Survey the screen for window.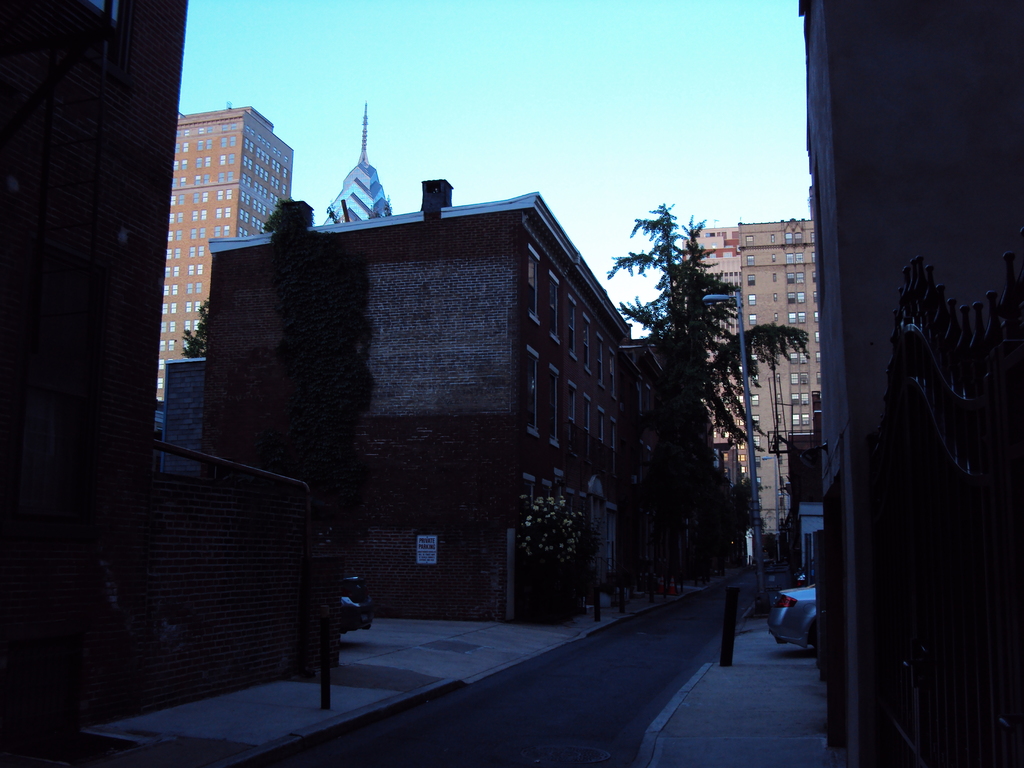
Survey found: (x1=596, y1=335, x2=607, y2=387).
